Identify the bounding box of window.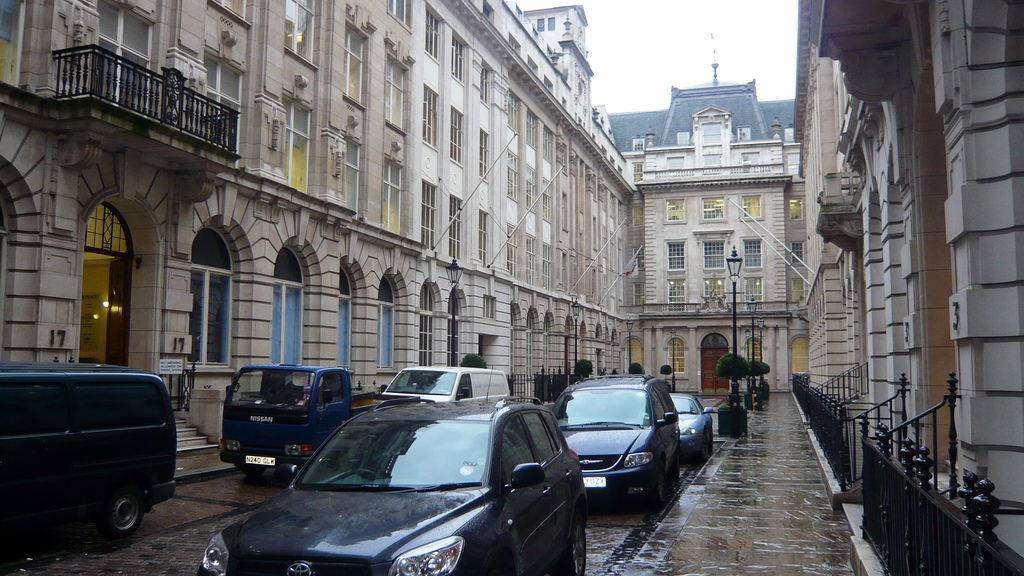
531, 30, 539, 45.
